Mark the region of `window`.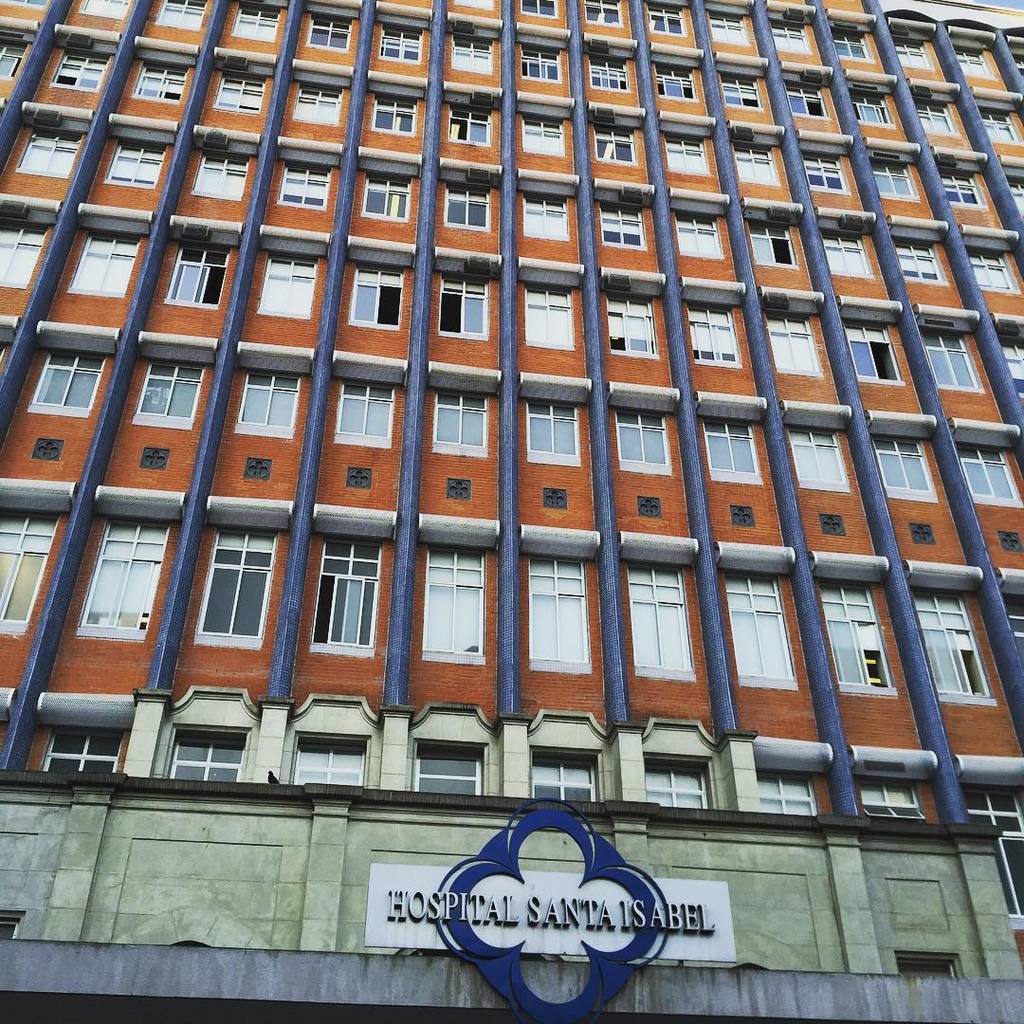
Region: [950, 44, 997, 74].
